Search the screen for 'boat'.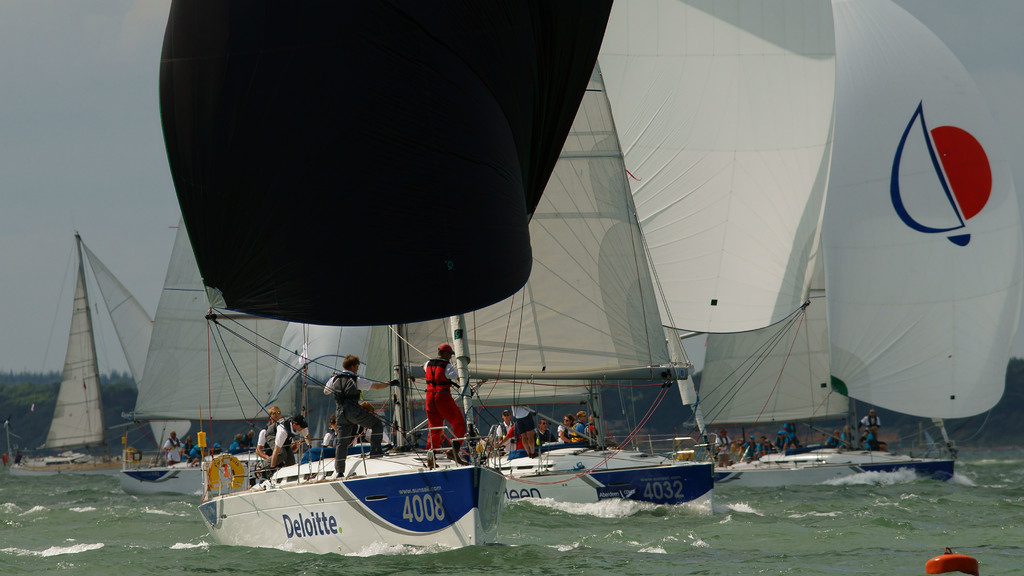
Found at box(193, 328, 531, 554).
